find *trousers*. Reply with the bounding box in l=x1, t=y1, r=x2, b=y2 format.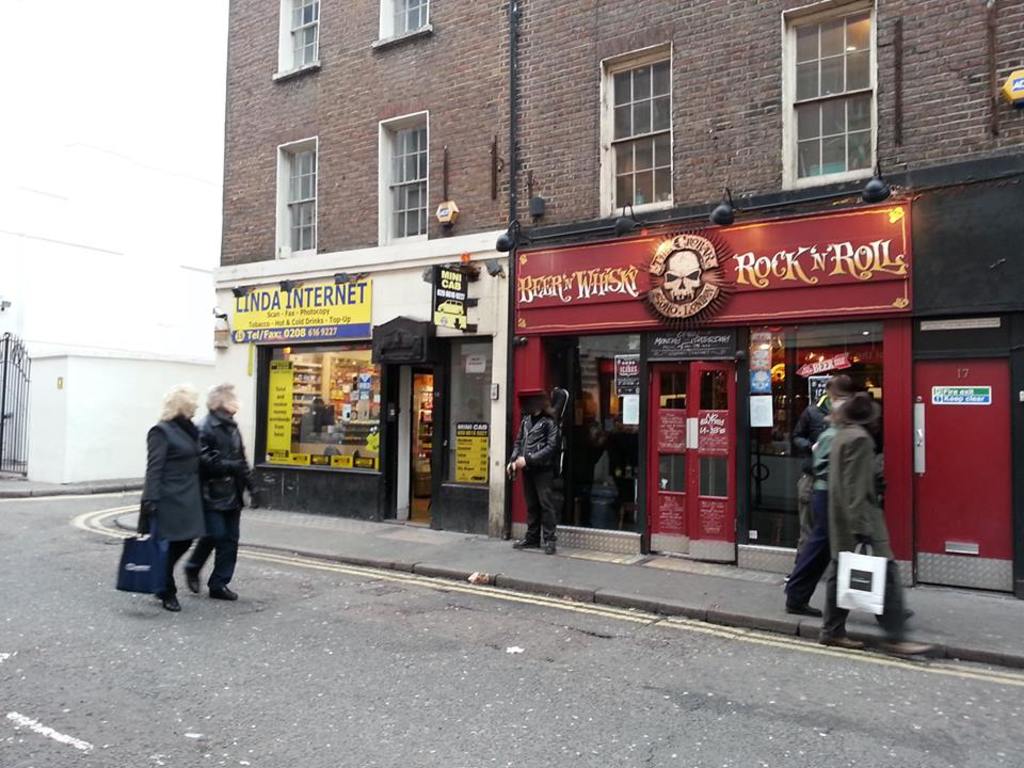
l=781, t=483, r=830, b=595.
